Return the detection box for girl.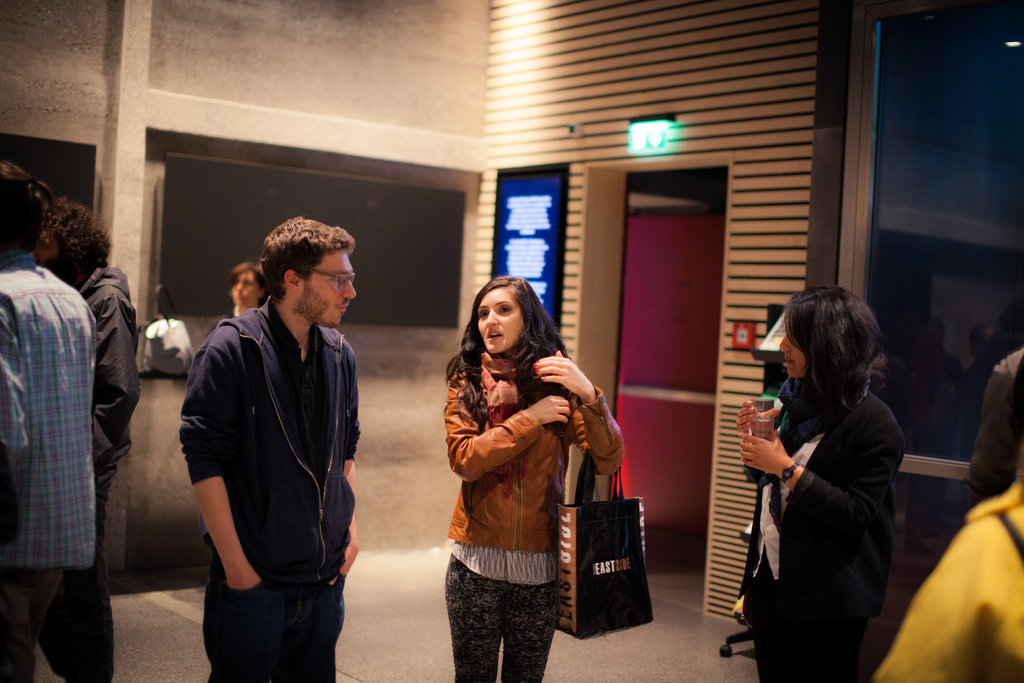
box=[733, 283, 900, 682].
